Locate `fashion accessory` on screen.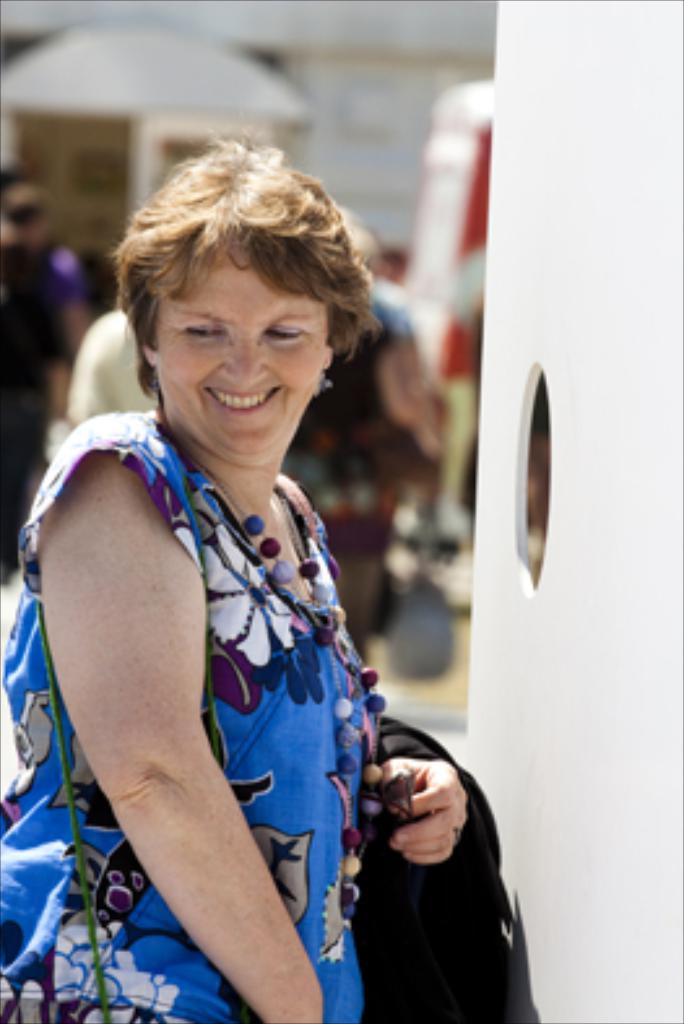
On screen at locate(36, 465, 229, 1021).
